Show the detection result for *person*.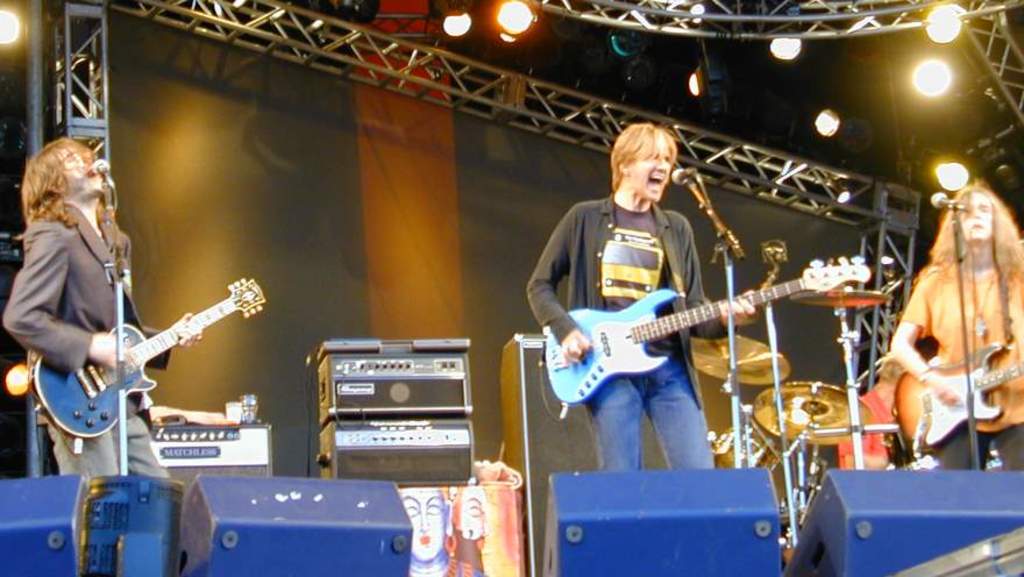
(left=837, top=356, right=911, bottom=468).
